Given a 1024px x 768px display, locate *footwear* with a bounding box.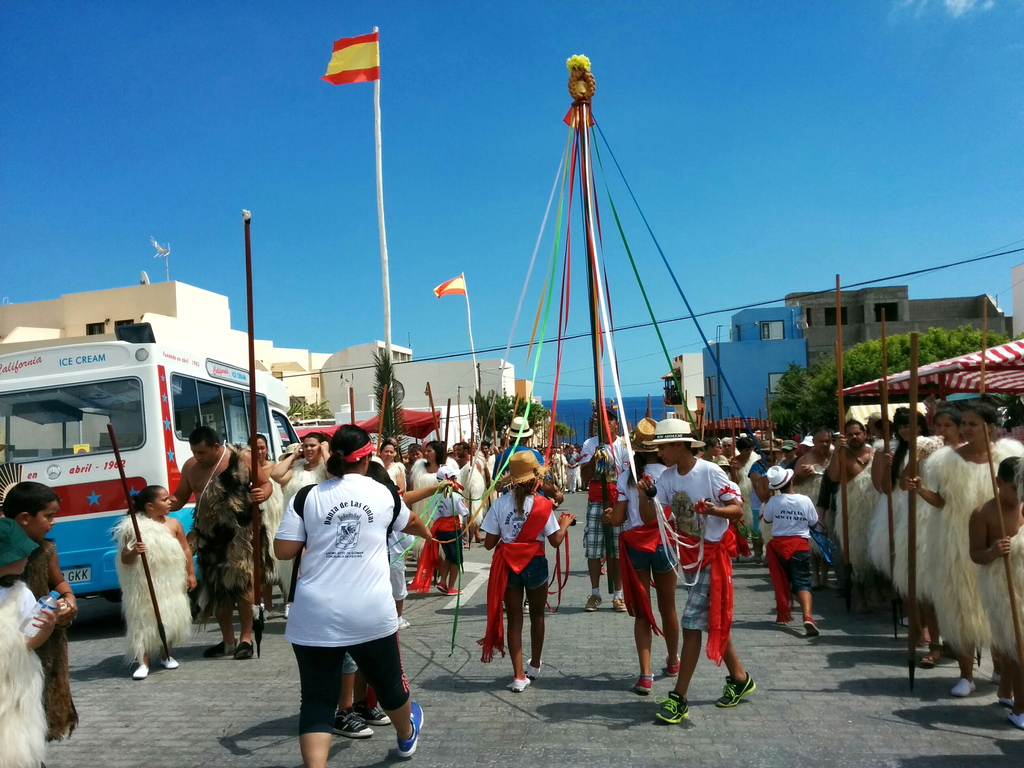
Located: {"left": 447, "top": 584, "right": 463, "bottom": 593}.
